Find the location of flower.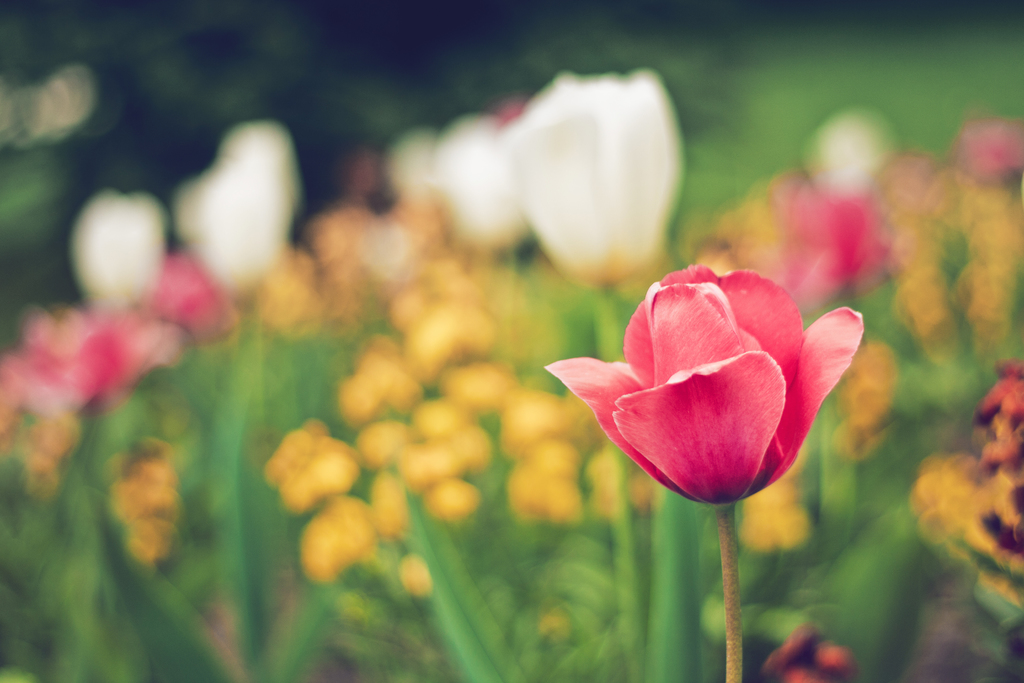
Location: l=539, t=268, r=872, b=517.
